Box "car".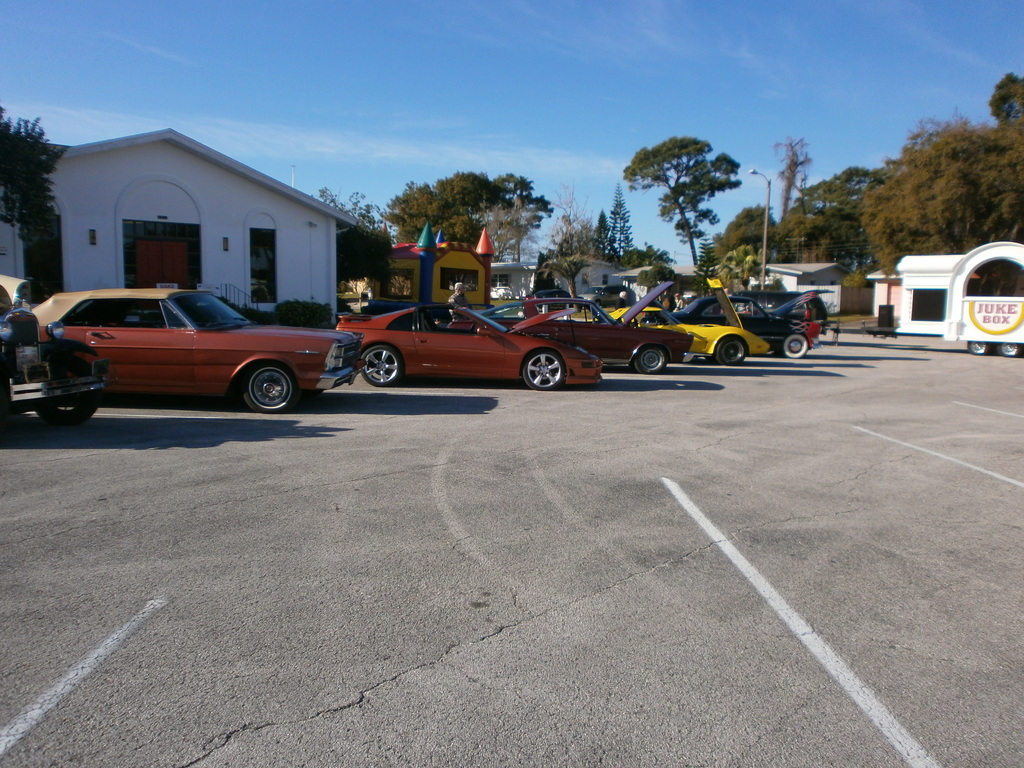
337/301/603/391.
